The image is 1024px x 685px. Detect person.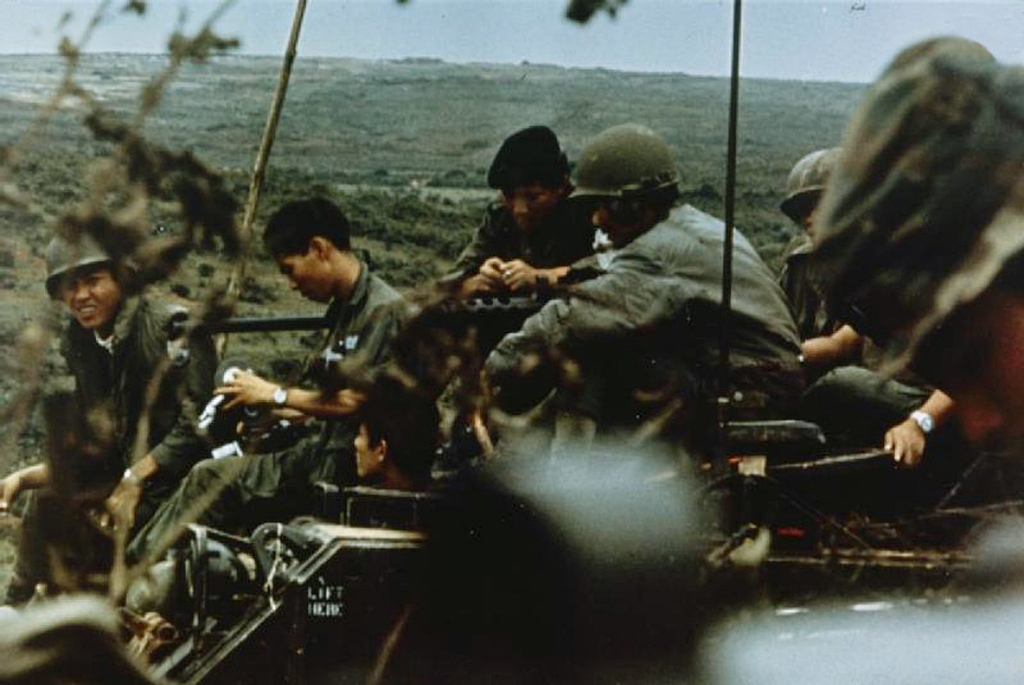
Detection: select_region(347, 385, 448, 484).
